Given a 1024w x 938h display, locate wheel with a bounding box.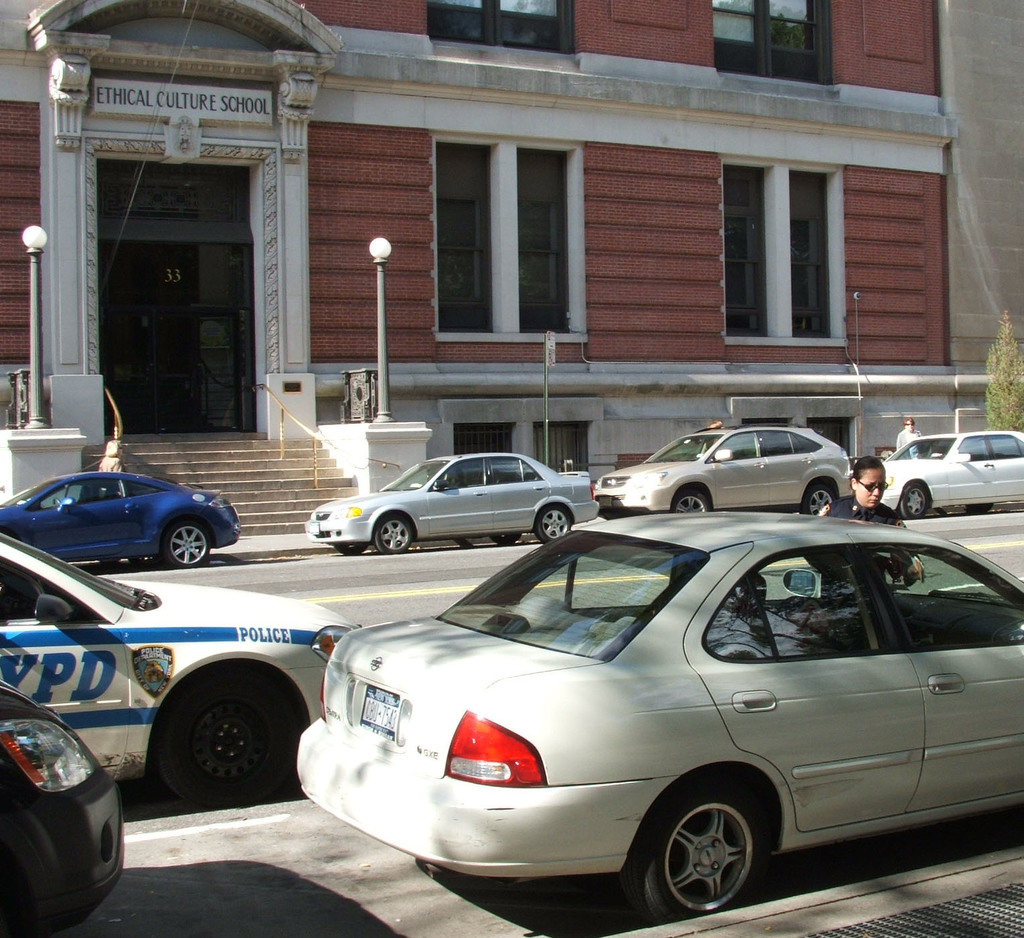
Located: bbox=(674, 489, 711, 515).
